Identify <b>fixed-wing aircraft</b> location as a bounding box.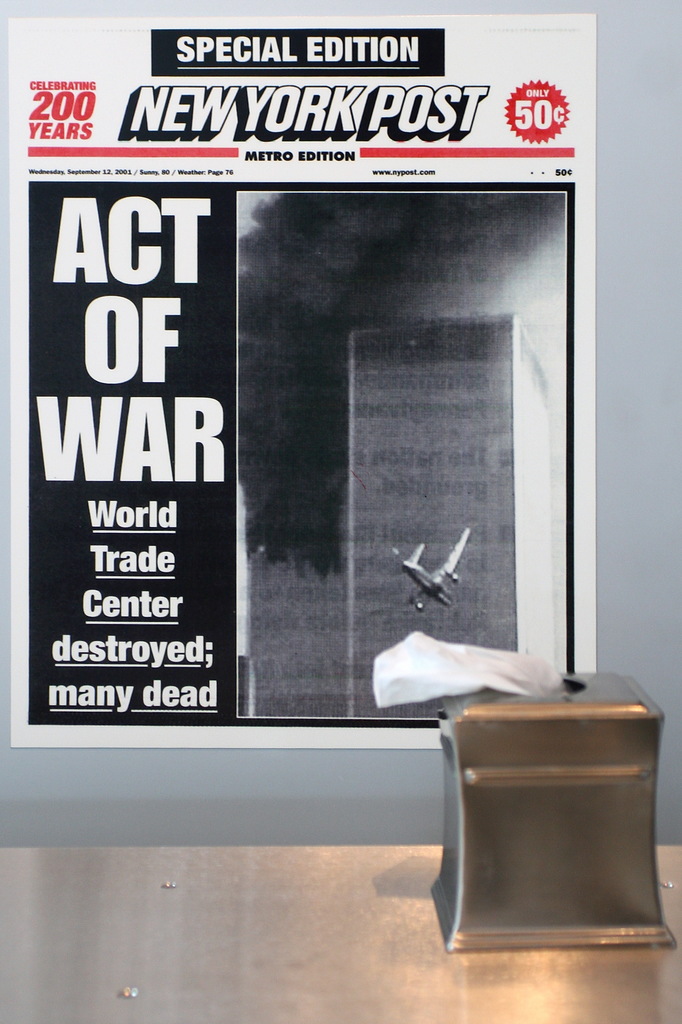
BBox(392, 528, 471, 610).
